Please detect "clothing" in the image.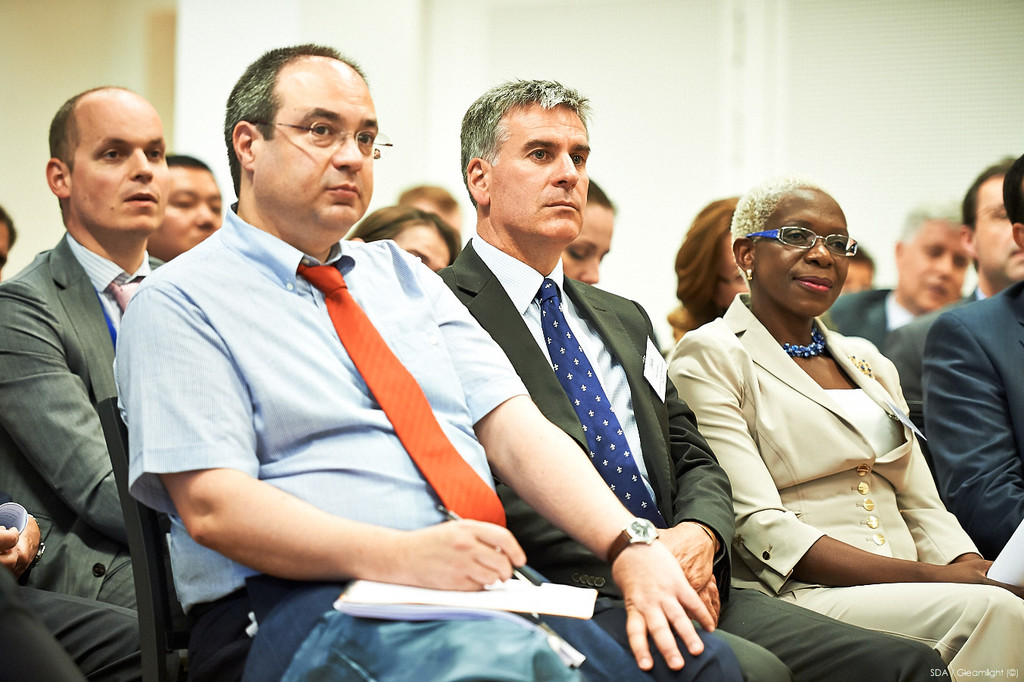
0 487 142 681.
